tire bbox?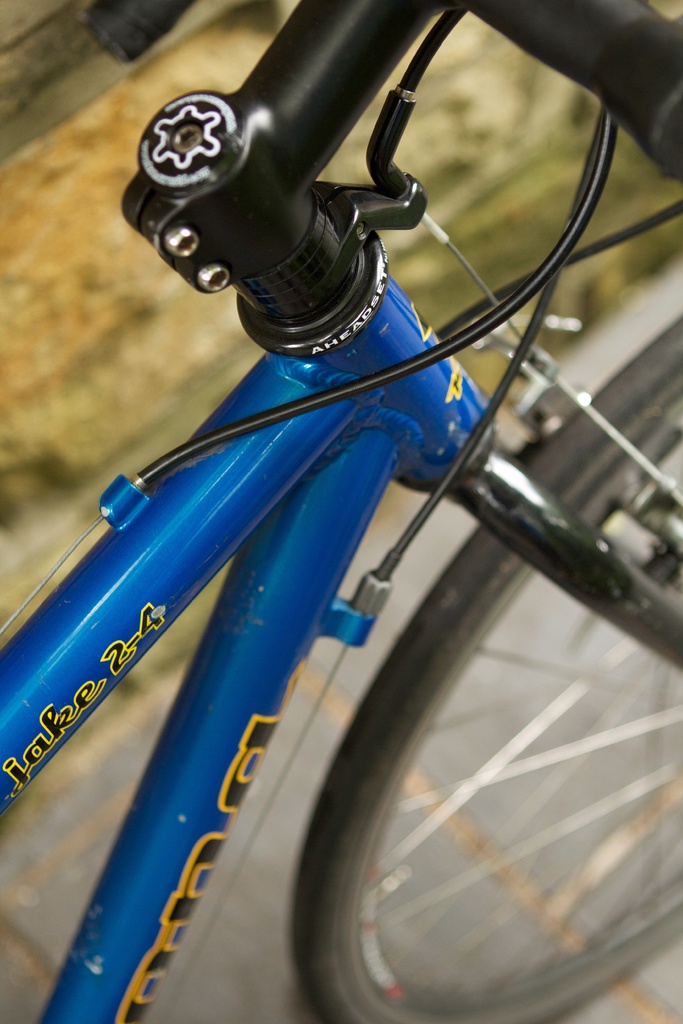
<region>289, 314, 682, 1023</region>
